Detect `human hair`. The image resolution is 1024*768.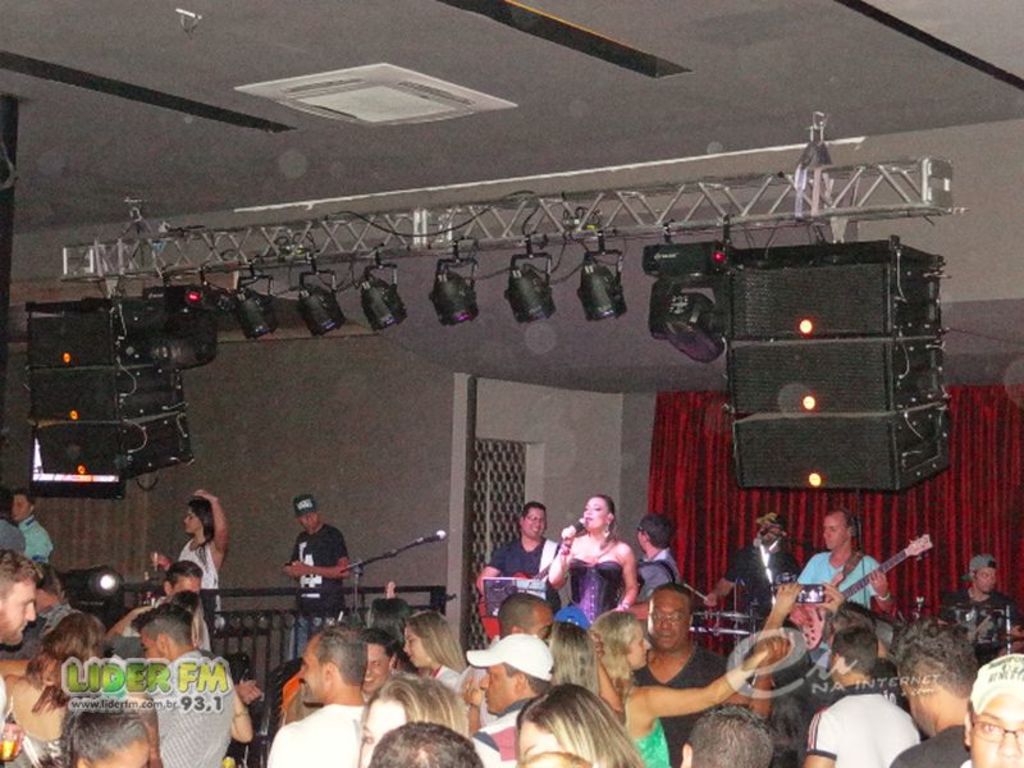
404,609,470,675.
